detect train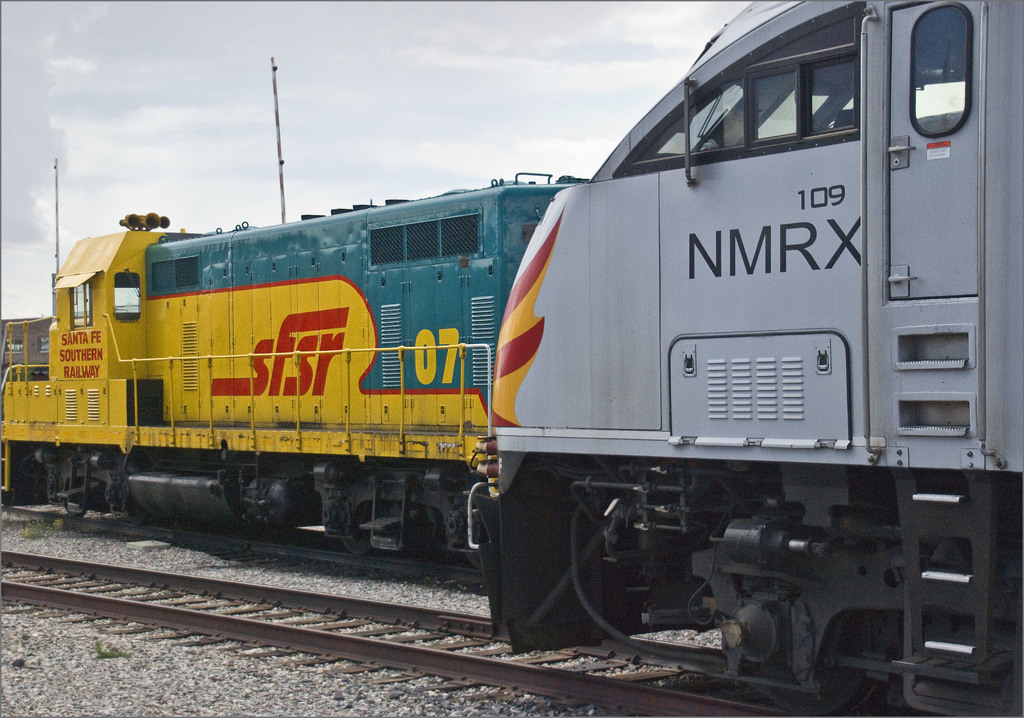
locate(0, 169, 589, 550)
